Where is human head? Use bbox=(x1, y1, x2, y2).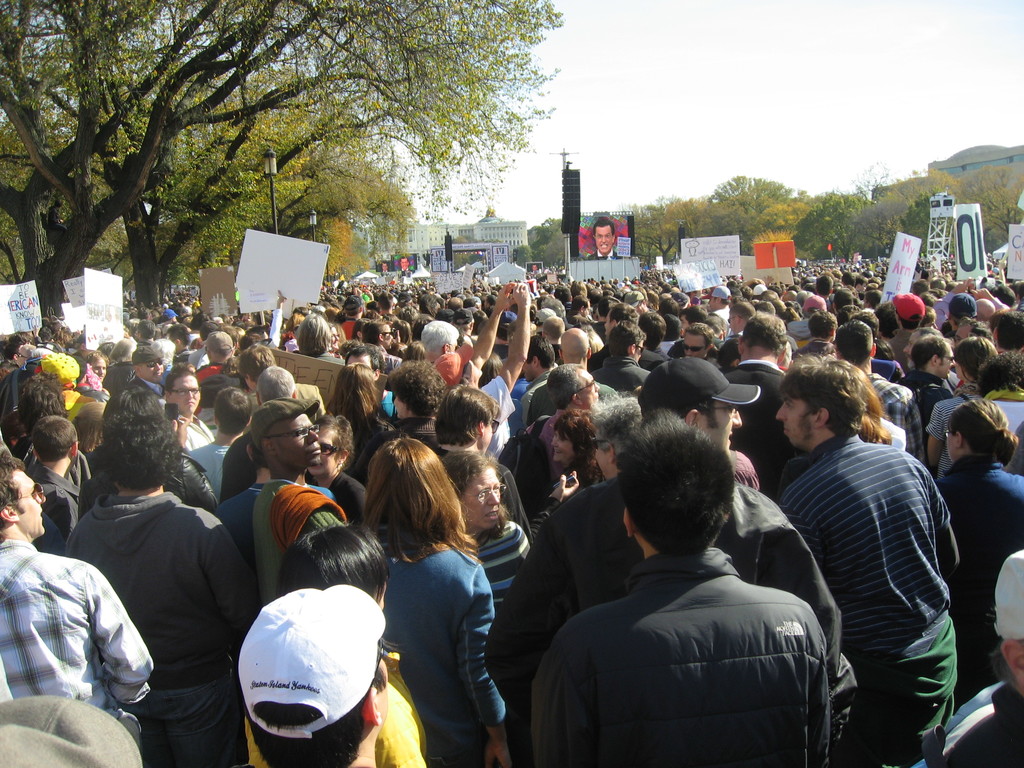
bbox=(609, 321, 646, 364).
